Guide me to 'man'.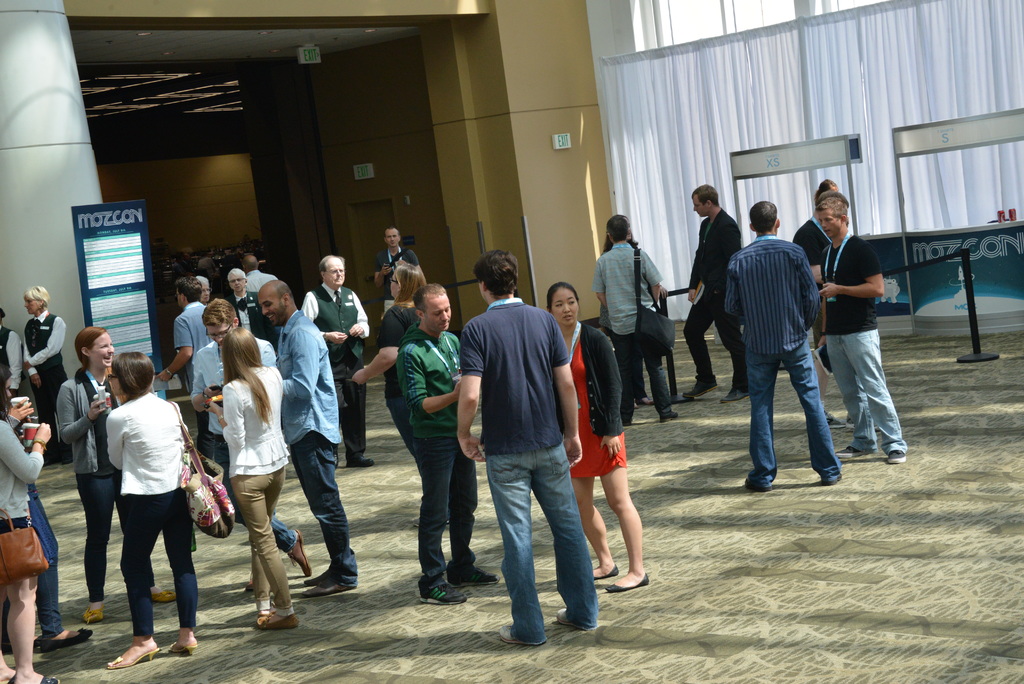
Guidance: [left=810, top=196, right=910, bottom=462].
